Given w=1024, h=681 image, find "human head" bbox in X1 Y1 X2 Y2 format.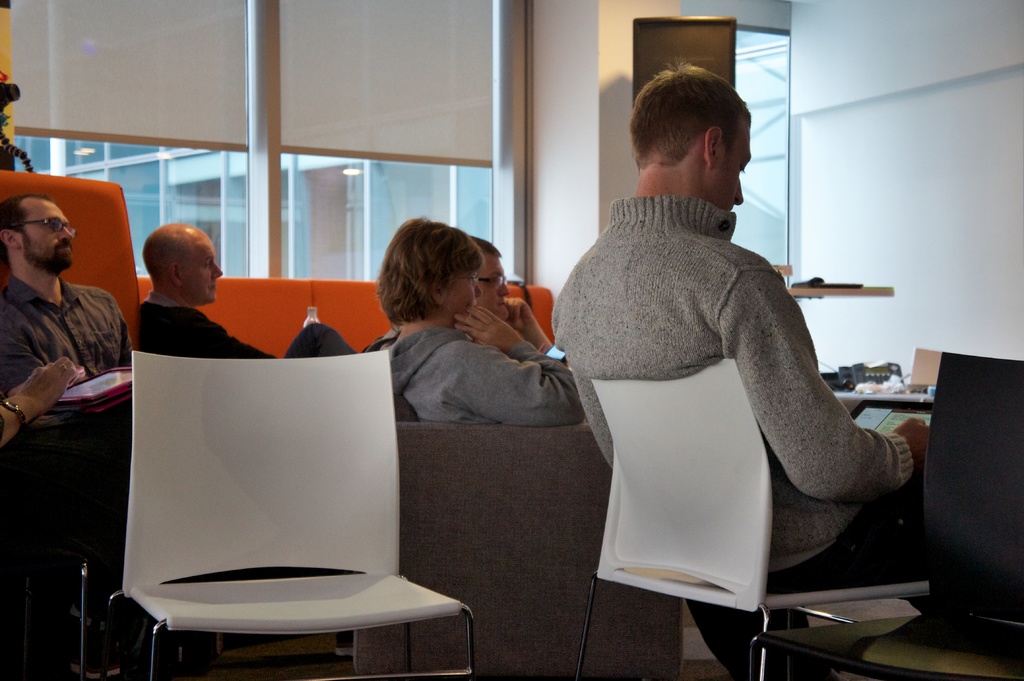
136 221 220 303.
